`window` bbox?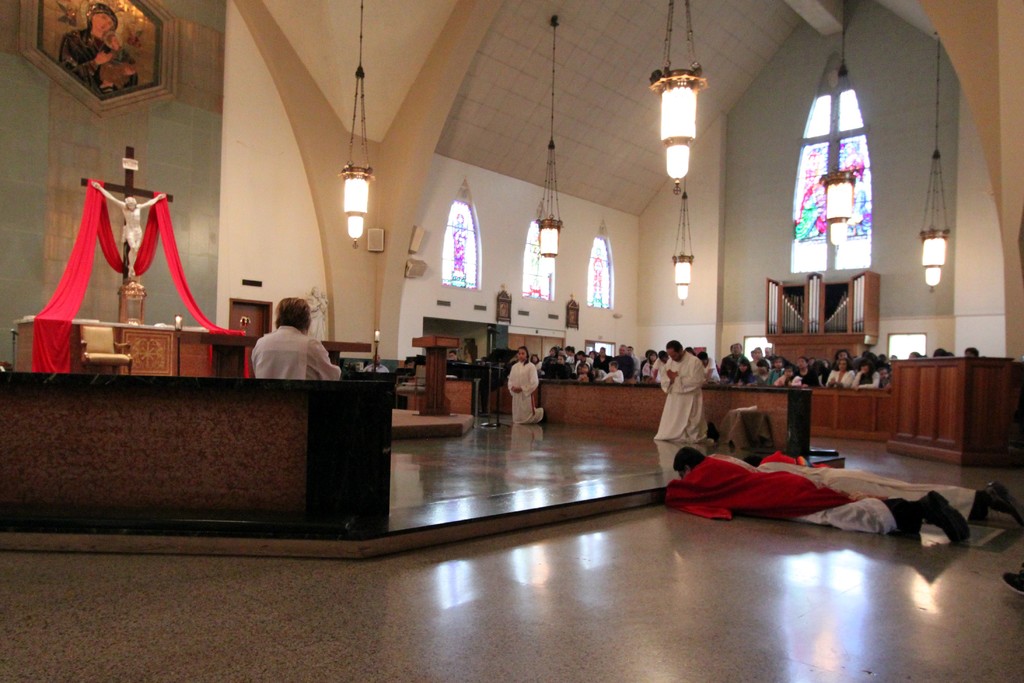
[890, 331, 927, 358]
